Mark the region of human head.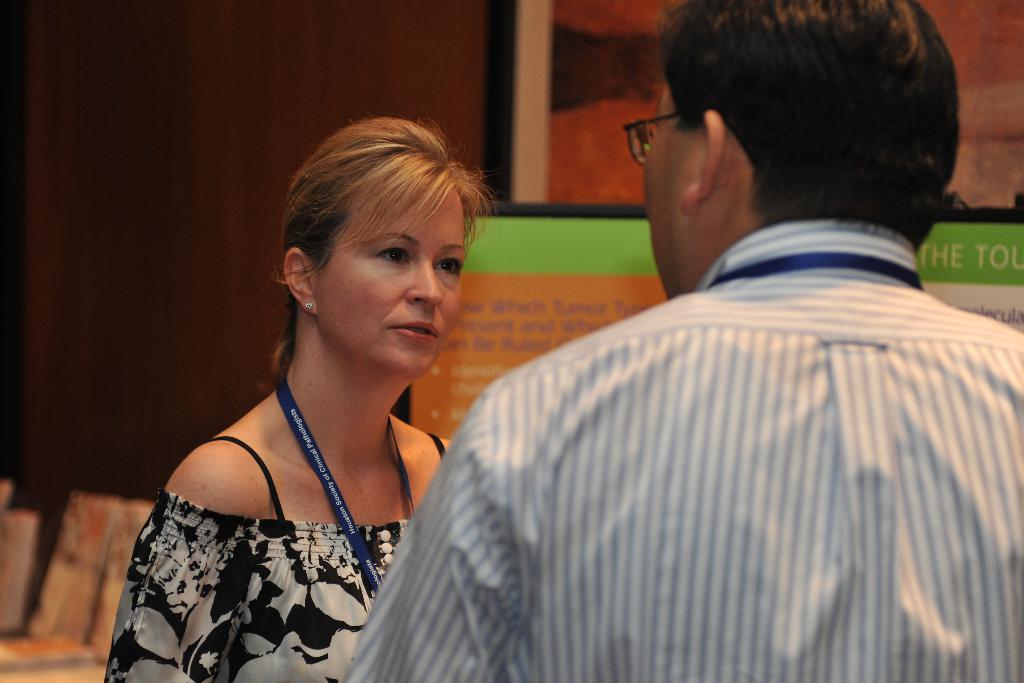
Region: 285, 115, 475, 372.
